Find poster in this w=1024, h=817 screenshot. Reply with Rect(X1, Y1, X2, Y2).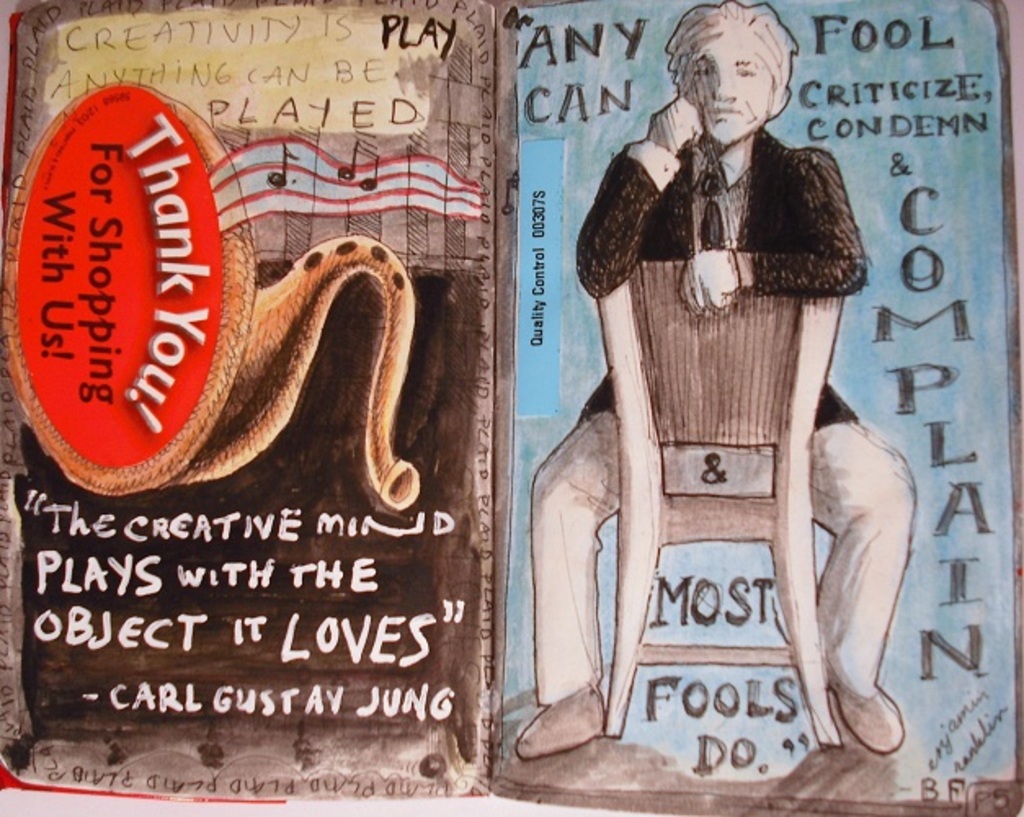
Rect(0, 0, 483, 810).
